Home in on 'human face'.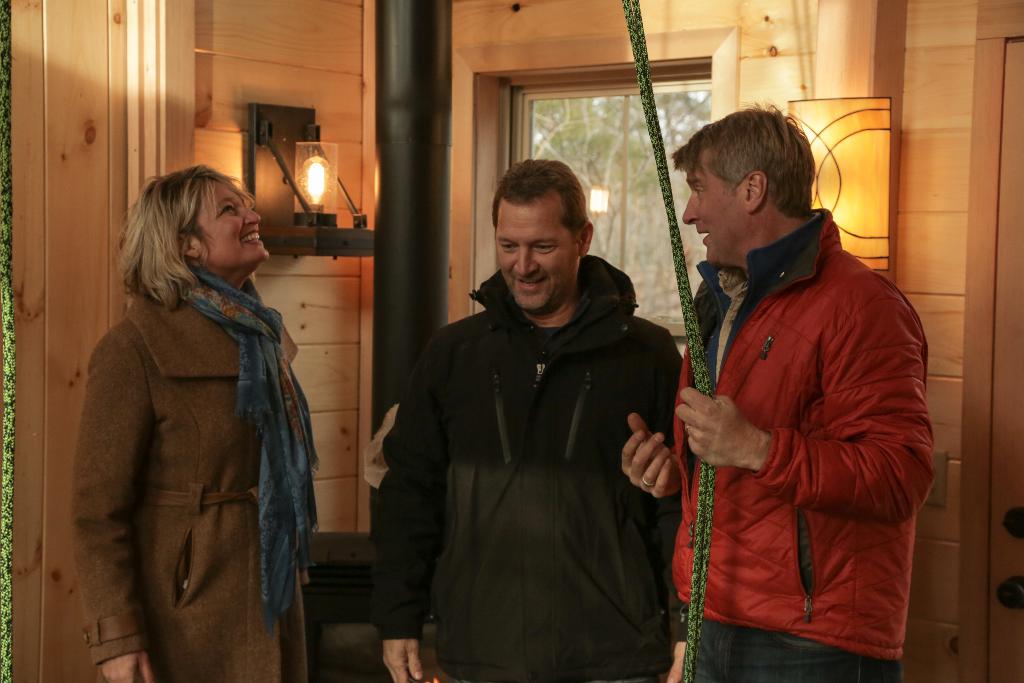
Homed in at <box>681,151,748,263</box>.
